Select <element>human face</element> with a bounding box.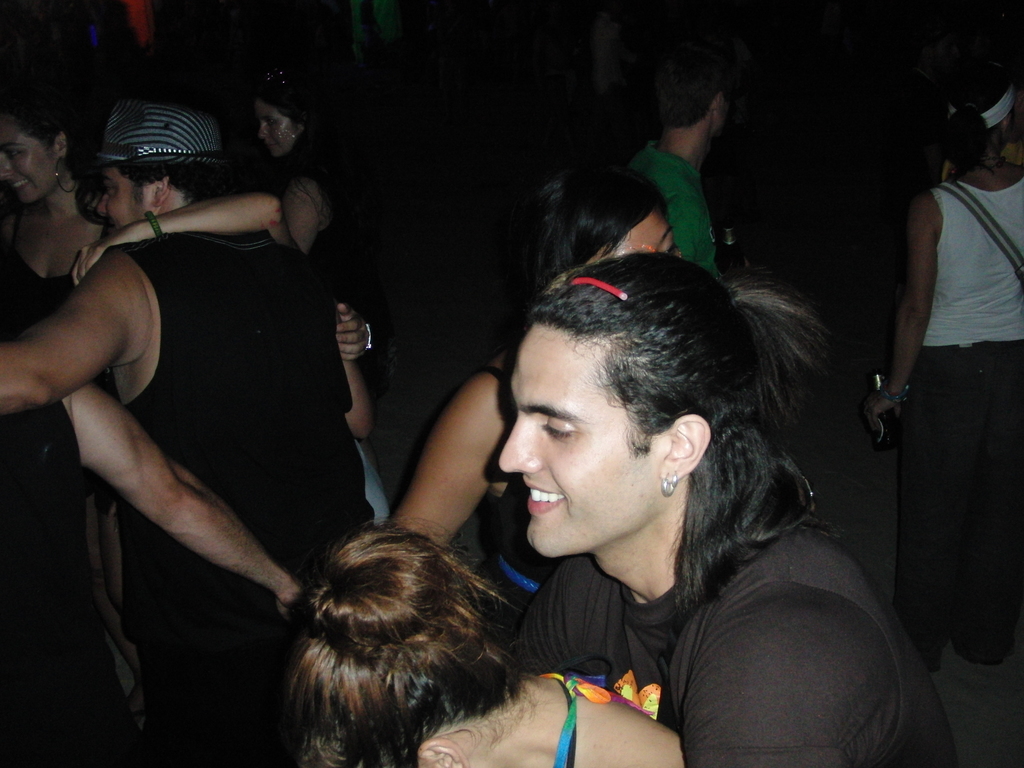
0 129 61 202.
